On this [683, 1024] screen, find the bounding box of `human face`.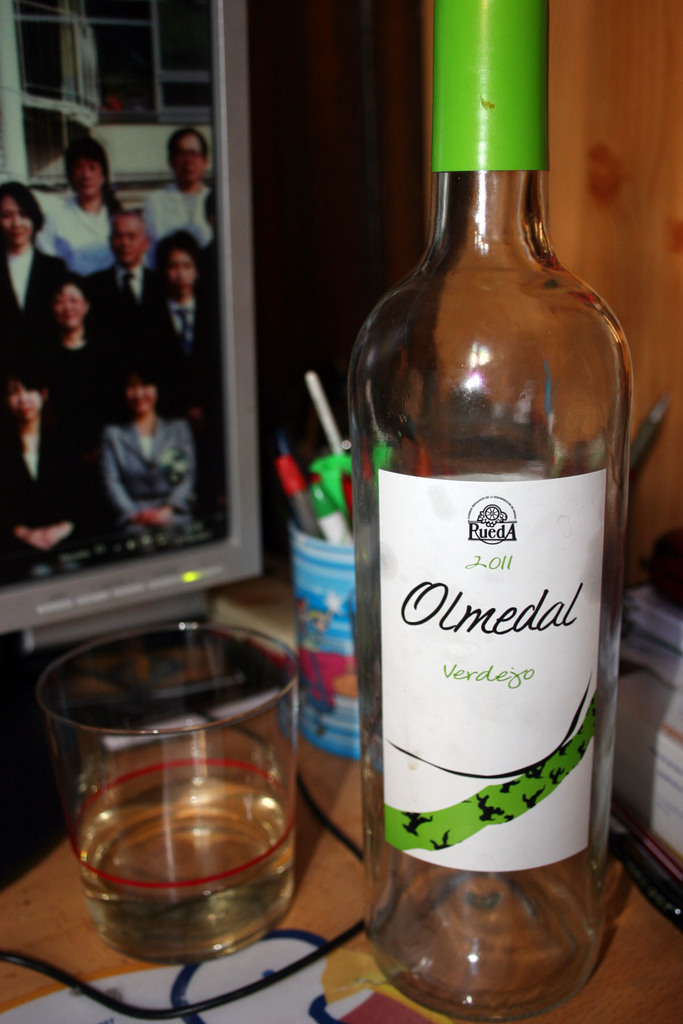
Bounding box: (x1=124, y1=373, x2=159, y2=417).
